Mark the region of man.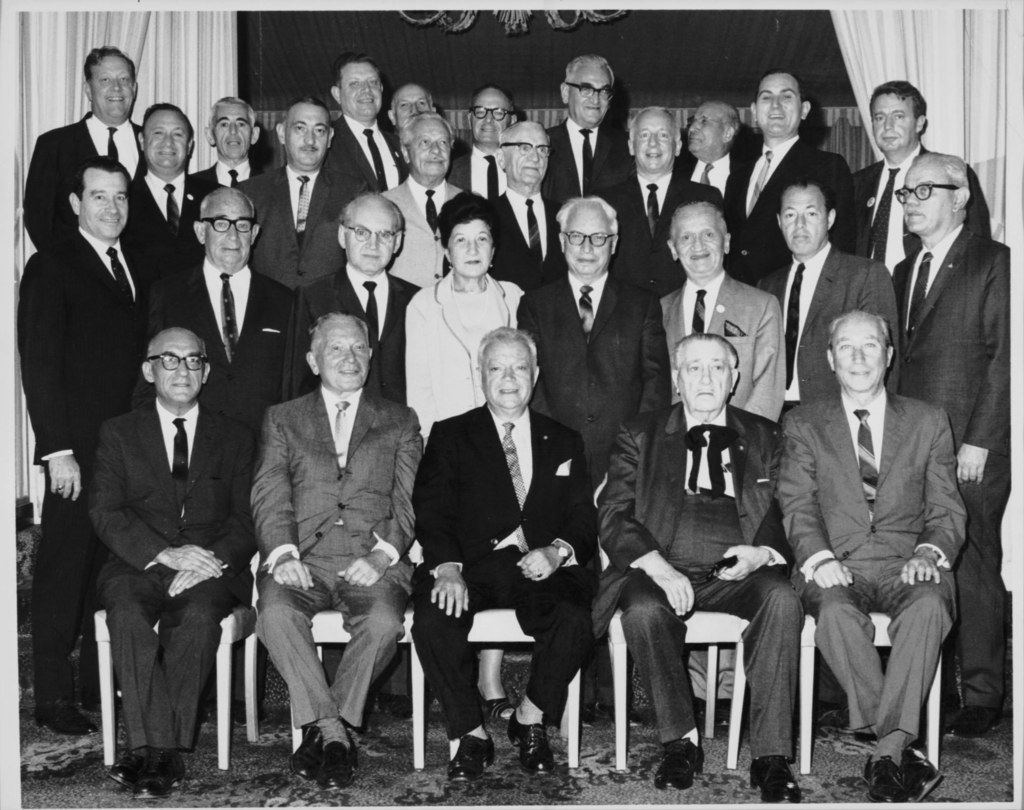
Region: pyautogui.locateOnScreen(519, 192, 671, 482).
